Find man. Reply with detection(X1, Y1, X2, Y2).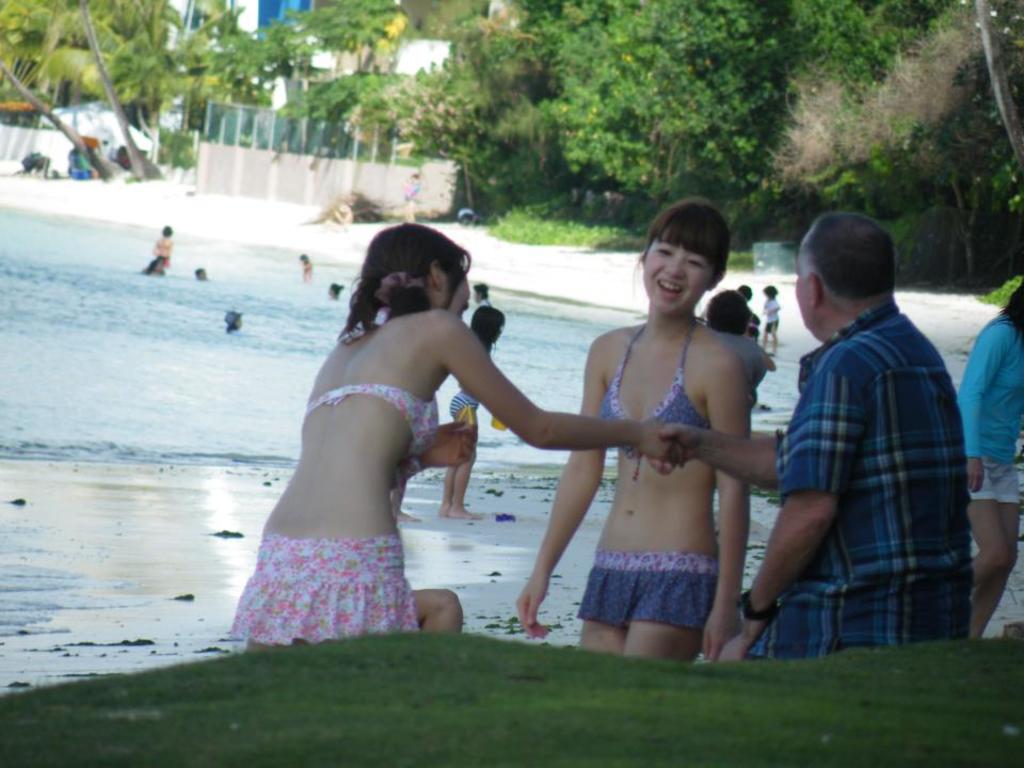
detection(642, 210, 975, 659).
